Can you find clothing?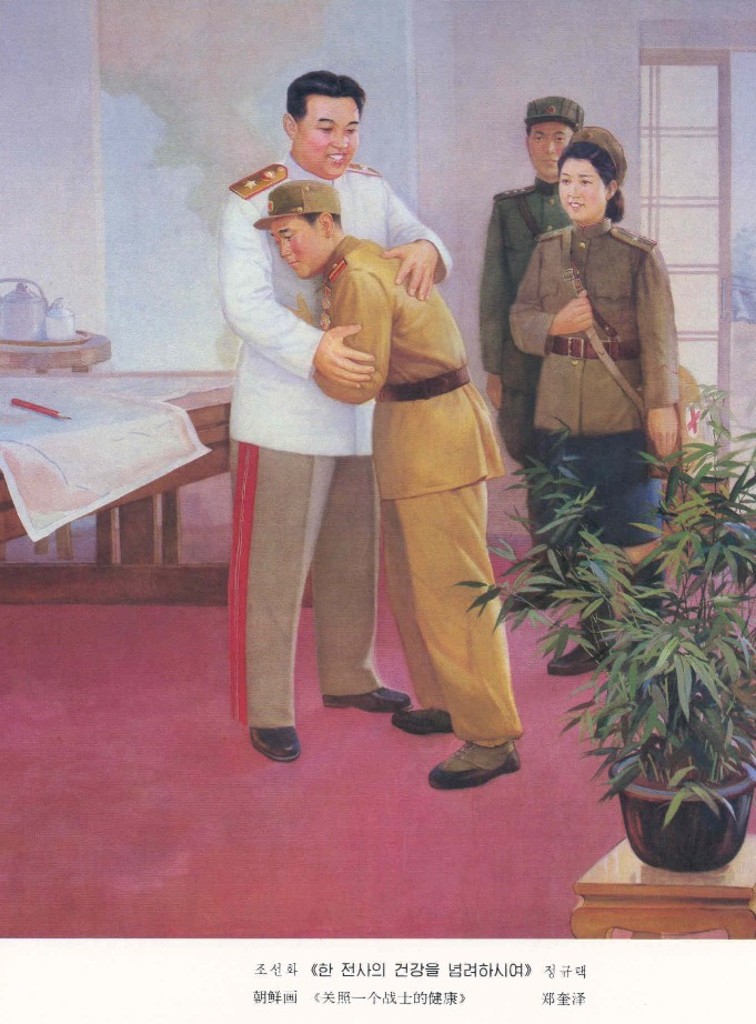
Yes, bounding box: detection(199, 126, 501, 780).
